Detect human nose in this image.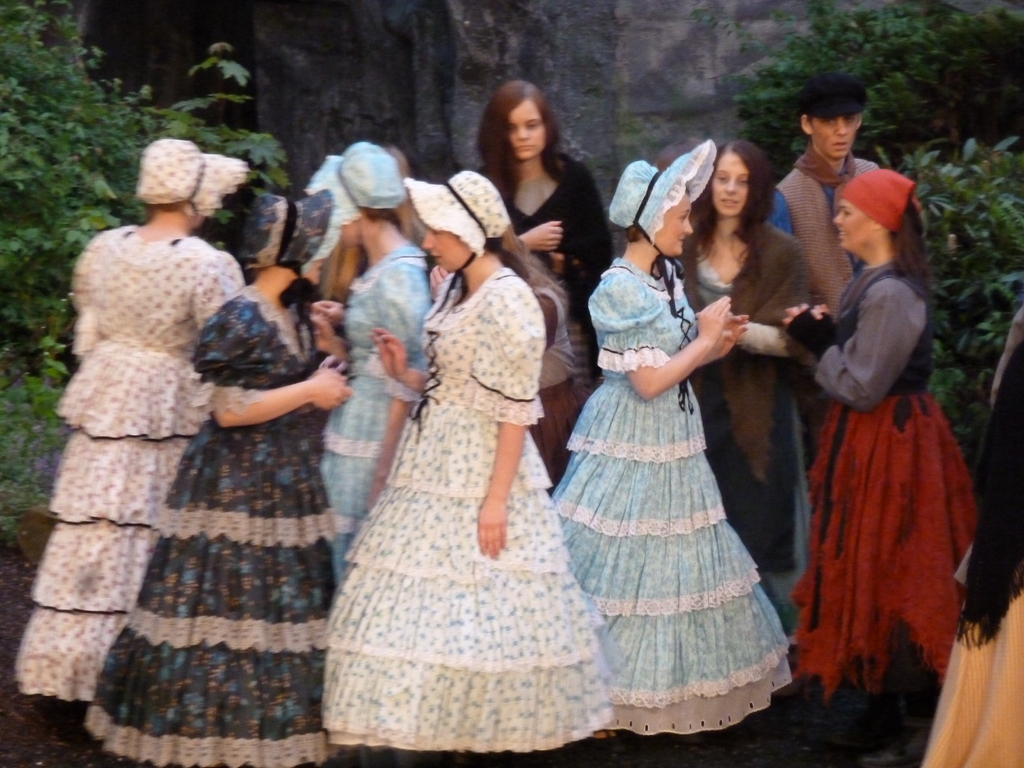
Detection: [419, 230, 435, 250].
